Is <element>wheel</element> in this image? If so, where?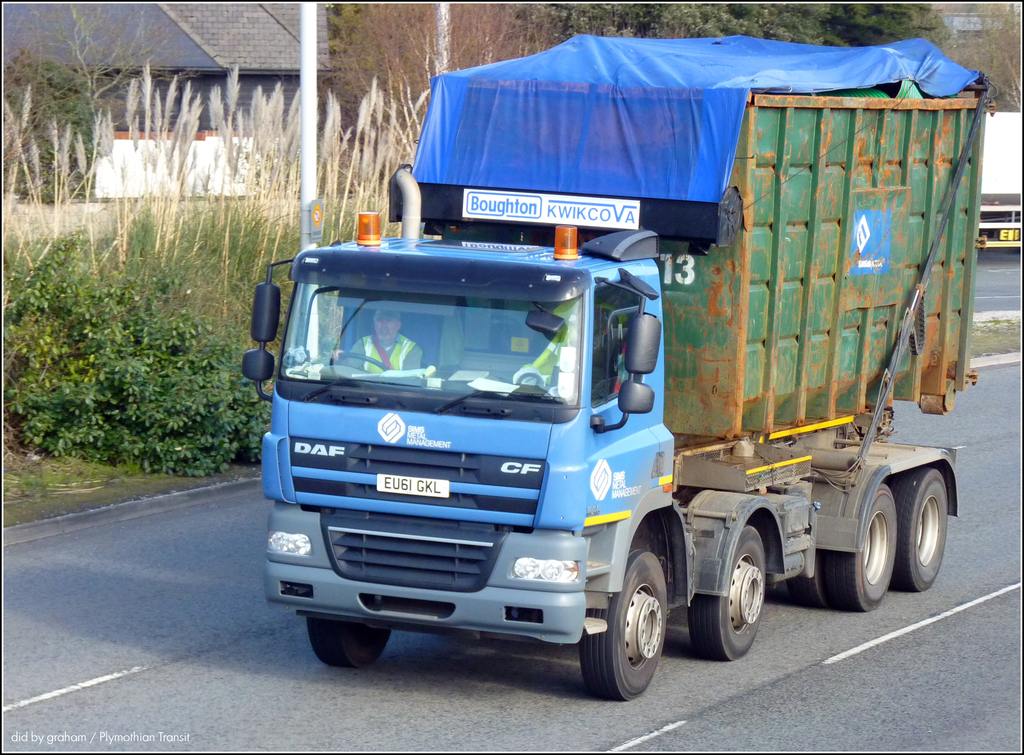
Yes, at x1=894 y1=468 x2=948 y2=590.
